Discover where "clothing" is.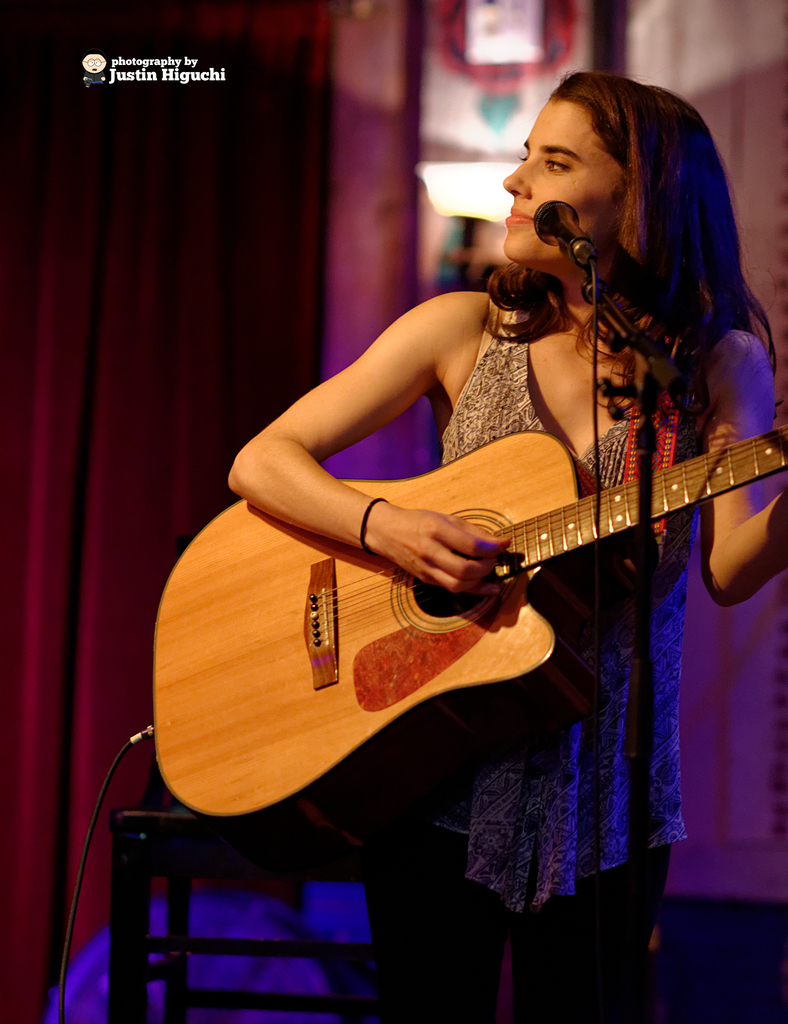
Discovered at box(361, 302, 712, 1023).
